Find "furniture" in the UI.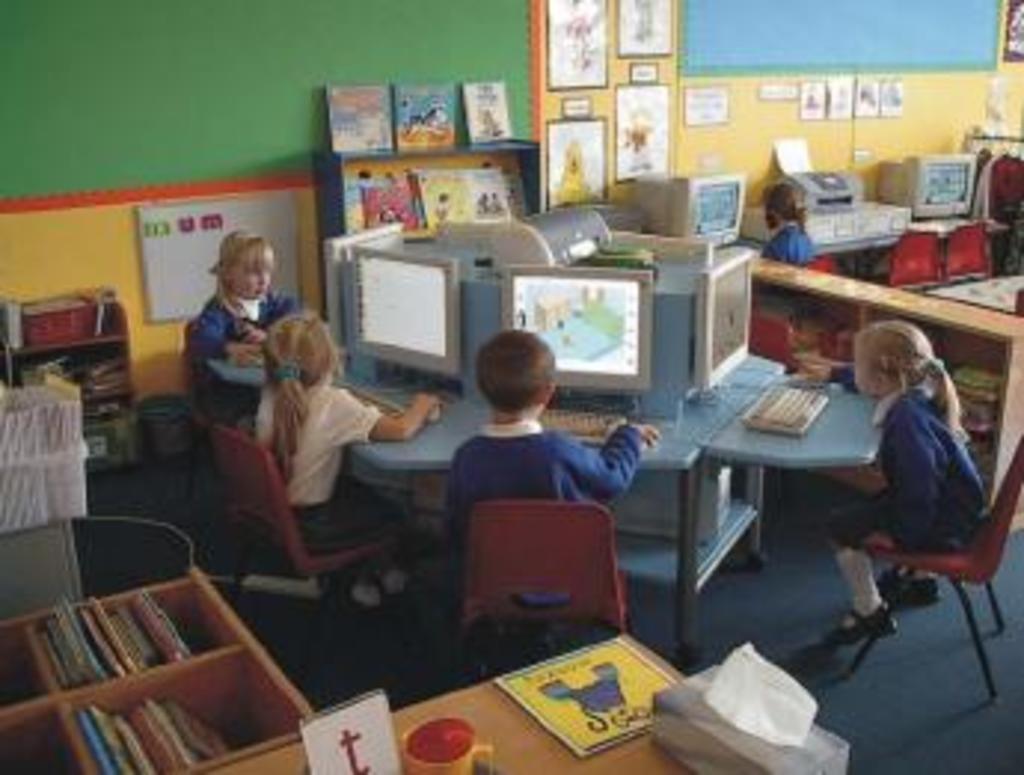
UI element at <box>187,635,698,772</box>.
